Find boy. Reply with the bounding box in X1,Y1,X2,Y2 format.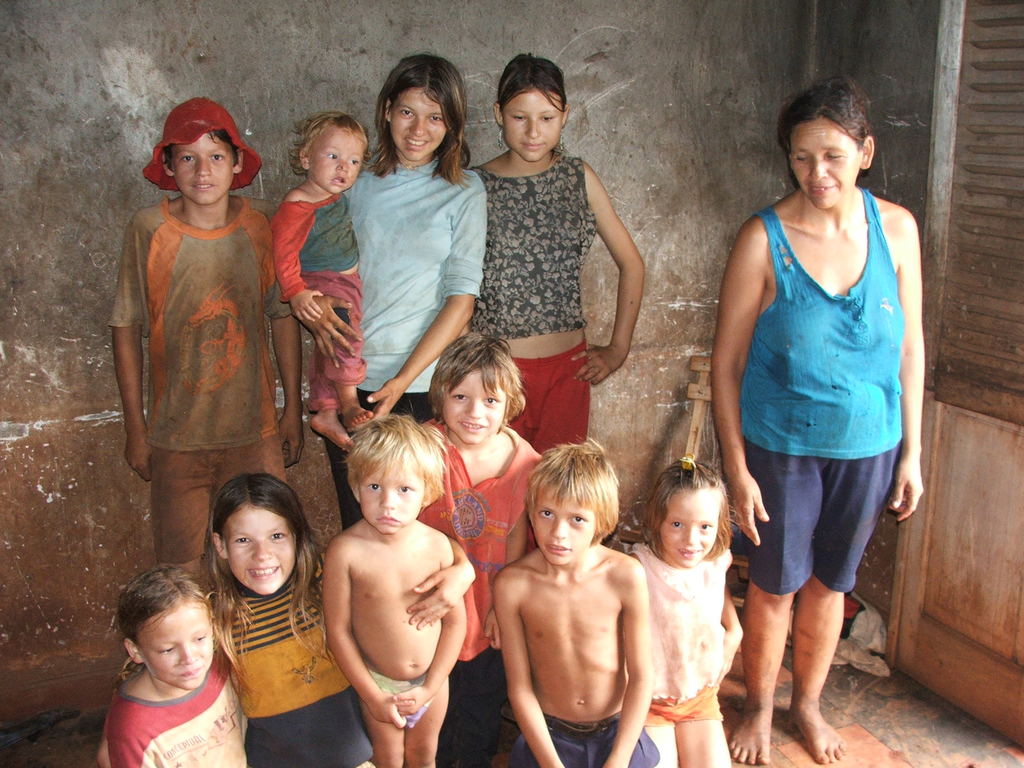
485,403,650,759.
